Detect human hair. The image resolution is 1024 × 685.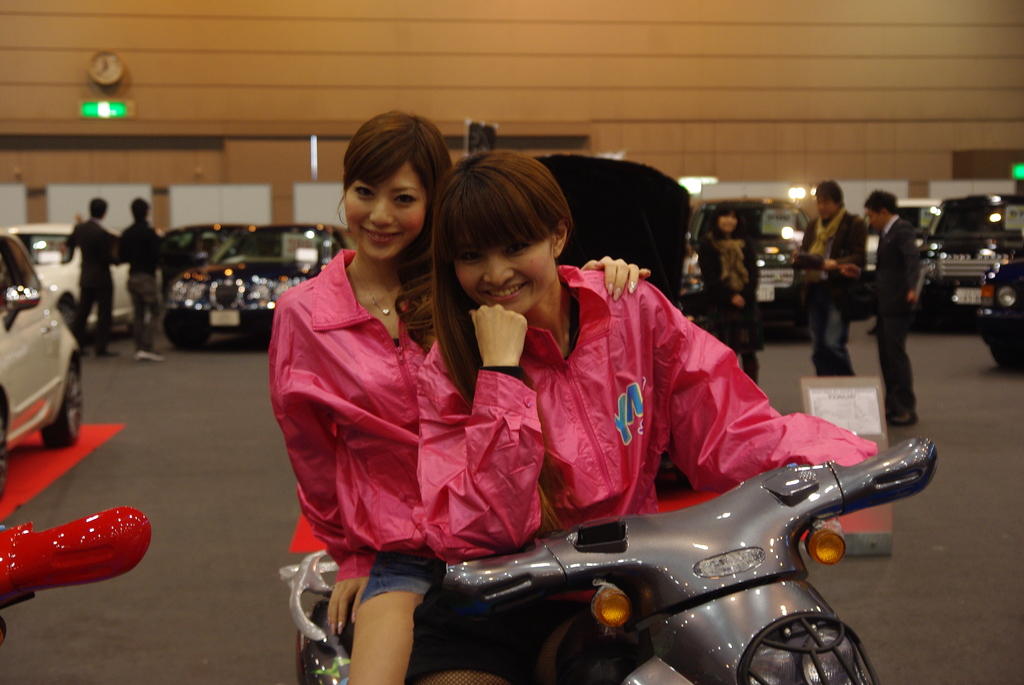
{"left": 88, "top": 193, "right": 103, "bottom": 214}.
